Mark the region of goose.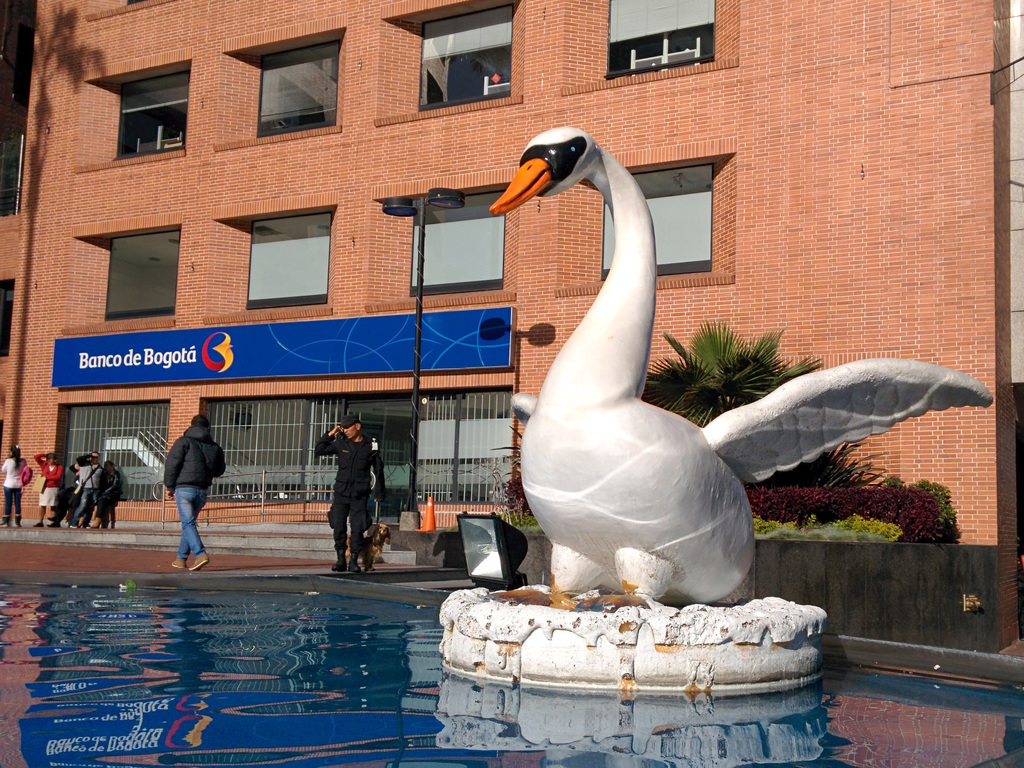
Region: [x1=486, y1=120, x2=997, y2=609].
